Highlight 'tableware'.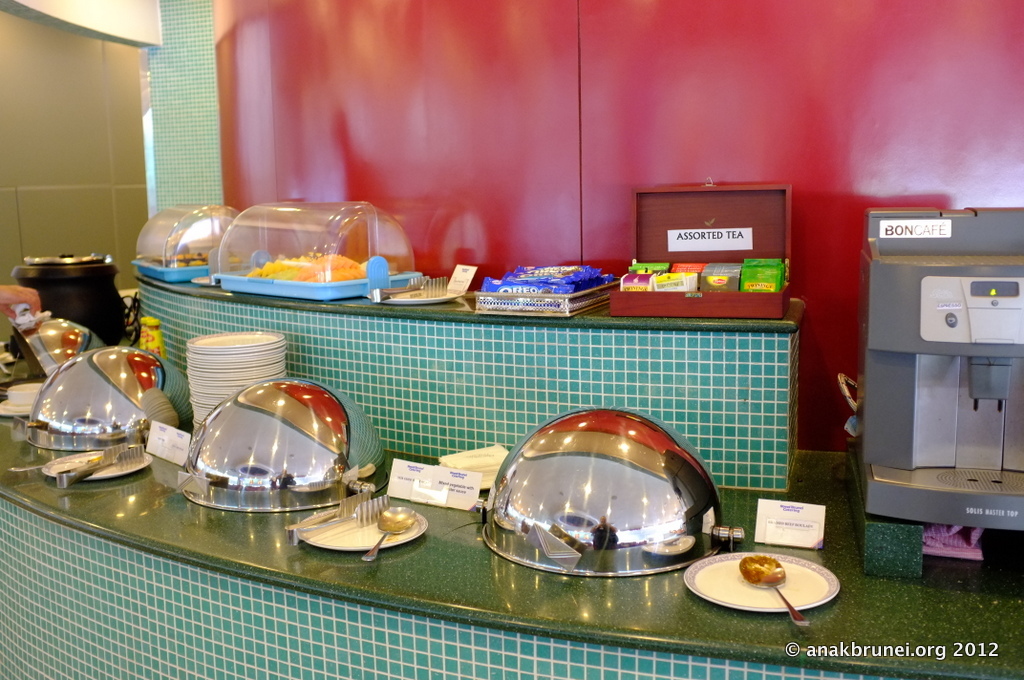
Highlighted region: bbox(368, 288, 465, 304).
